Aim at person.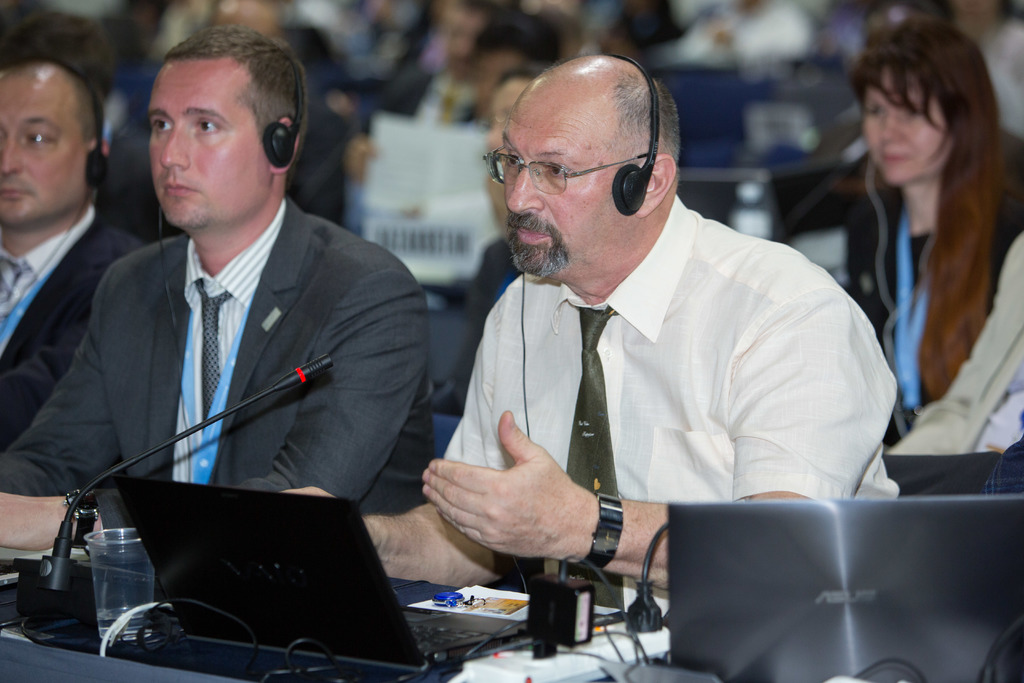
Aimed at [886,235,1023,453].
